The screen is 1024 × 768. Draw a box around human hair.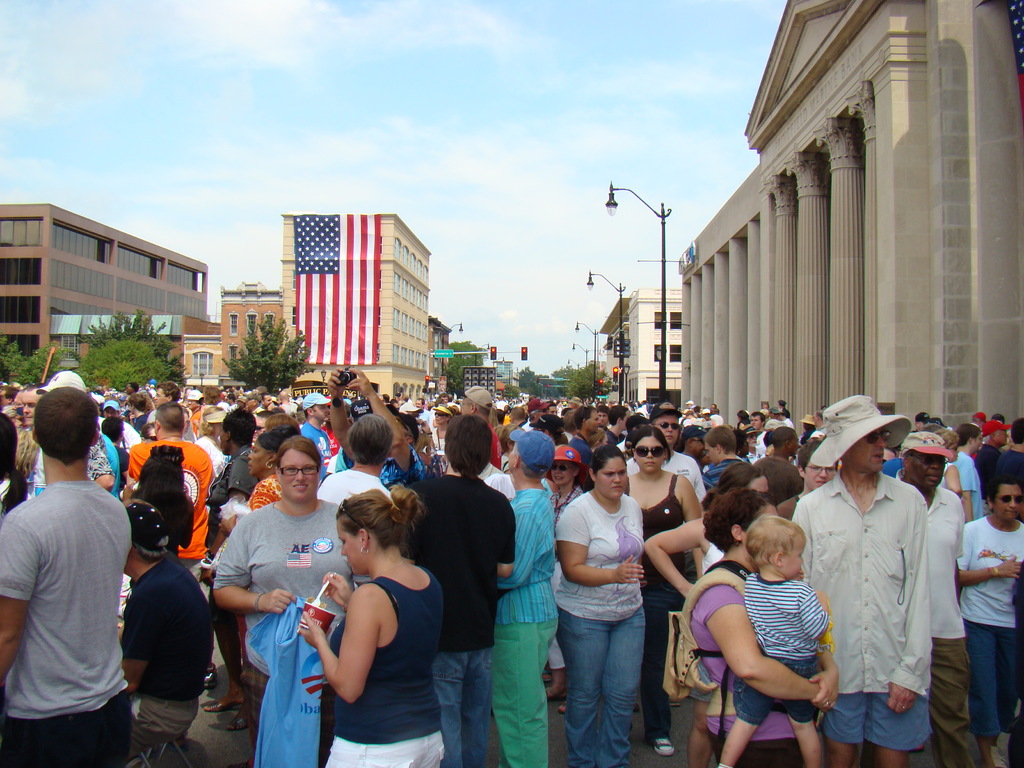
<bbox>984, 474, 1023, 508</bbox>.
